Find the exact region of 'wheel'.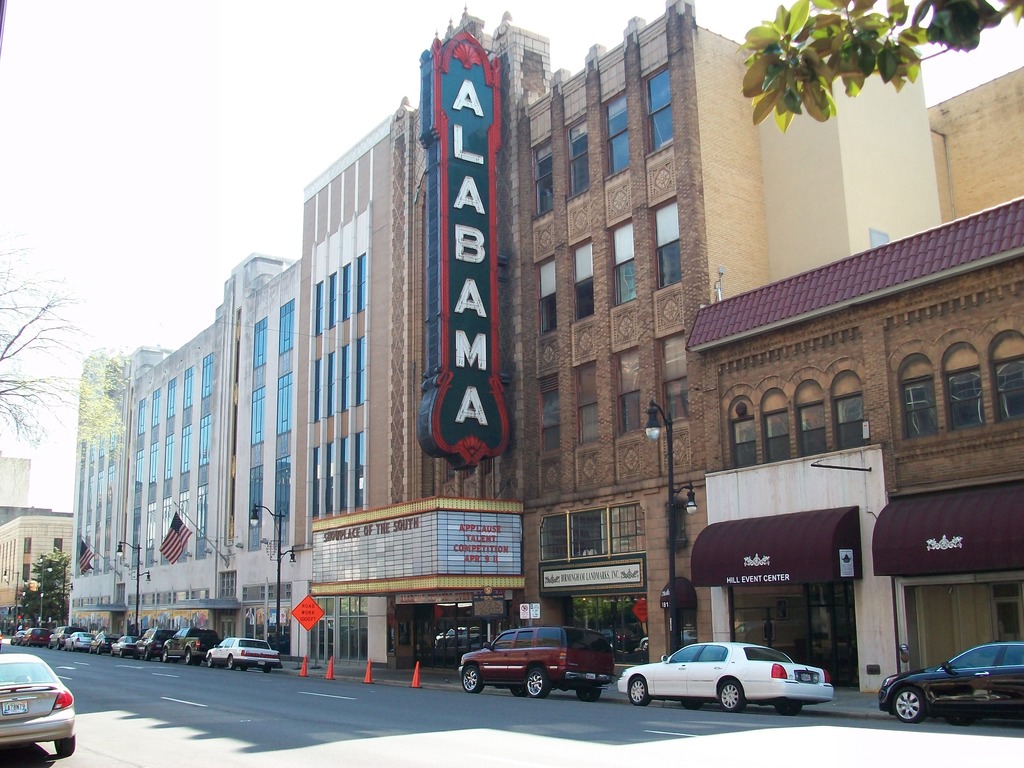
Exact region: region(682, 695, 704, 710).
